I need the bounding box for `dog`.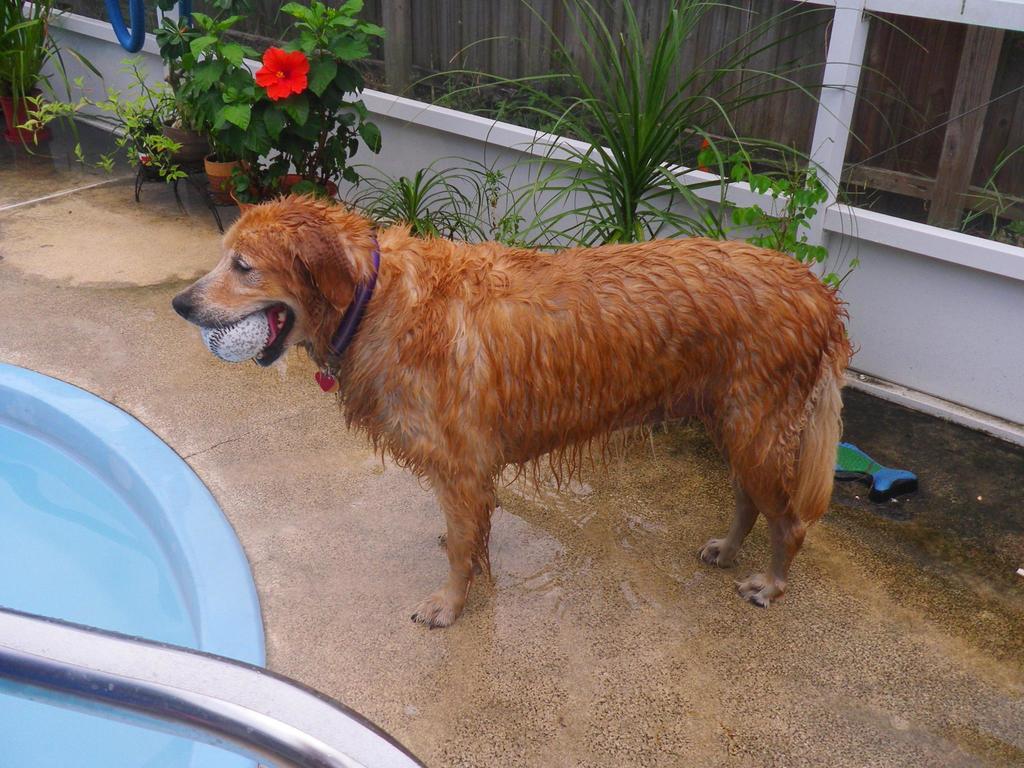
Here it is: BBox(172, 188, 858, 630).
